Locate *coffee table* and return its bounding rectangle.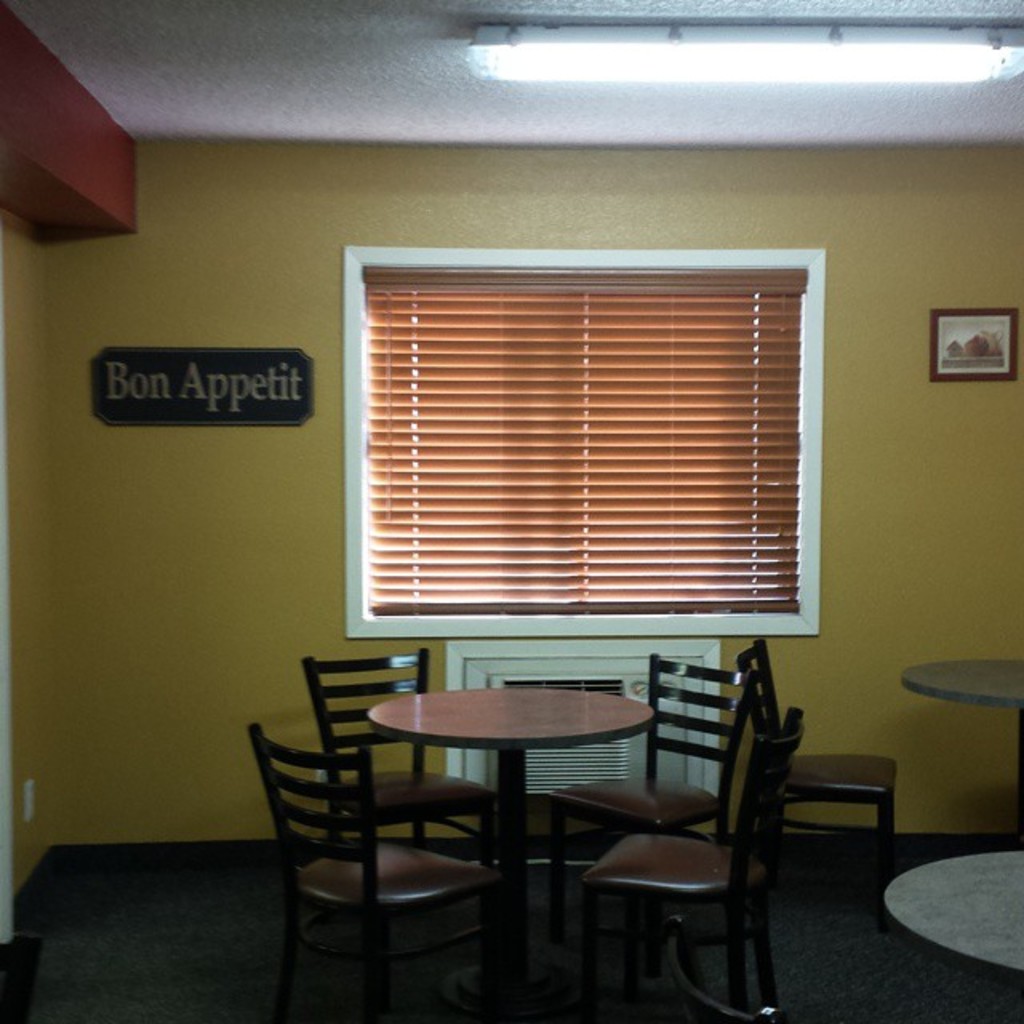
x1=371 y1=686 x2=654 y2=1022.
